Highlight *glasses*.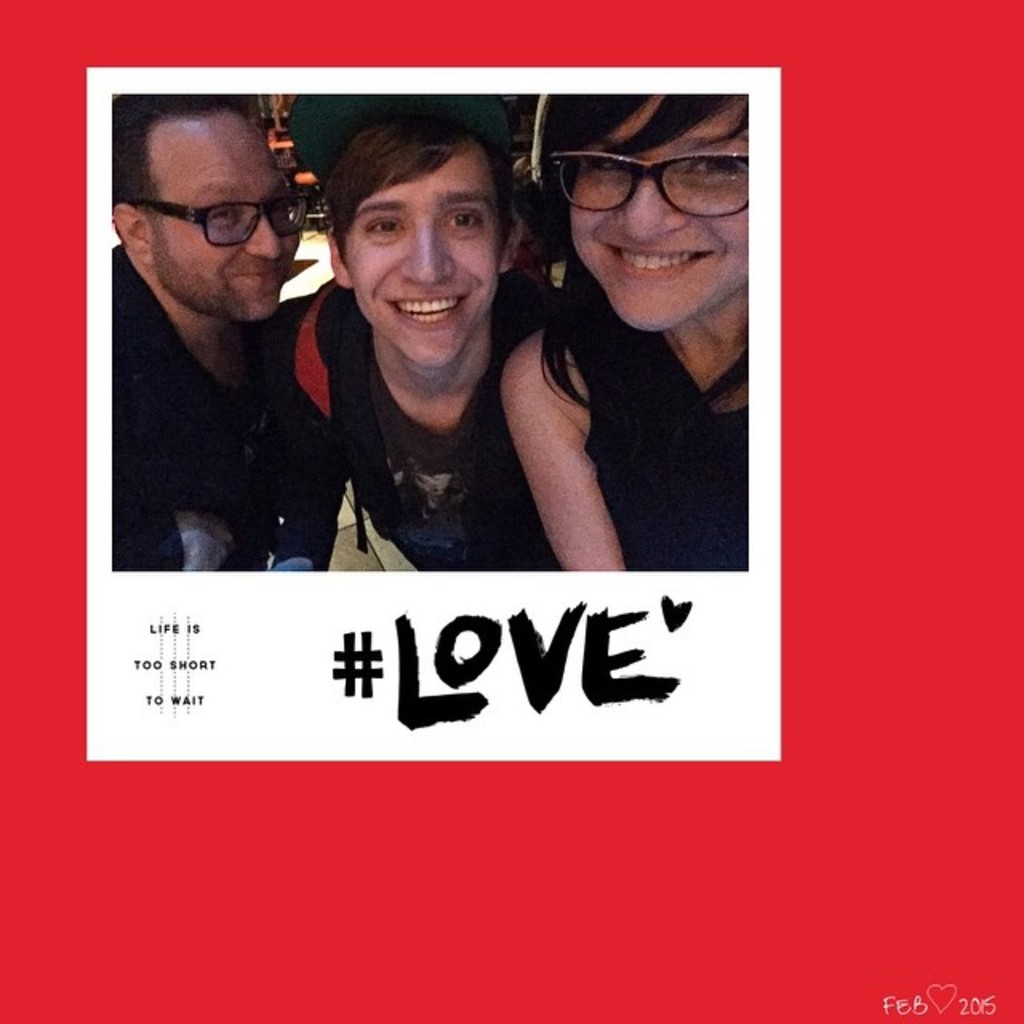
Highlighted region: [x1=122, y1=176, x2=323, y2=248].
